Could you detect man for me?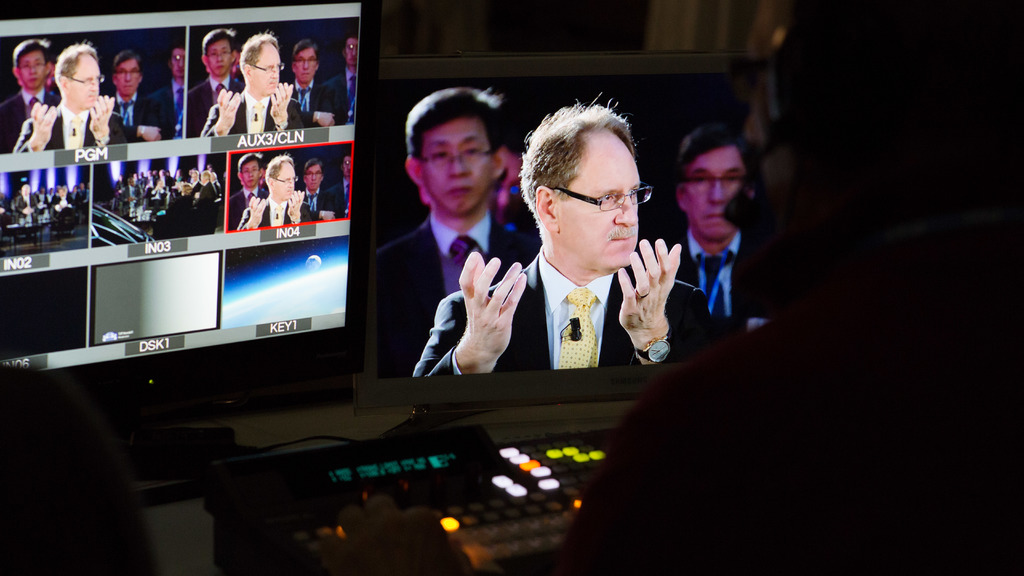
Detection result: bbox=[146, 45, 187, 141].
